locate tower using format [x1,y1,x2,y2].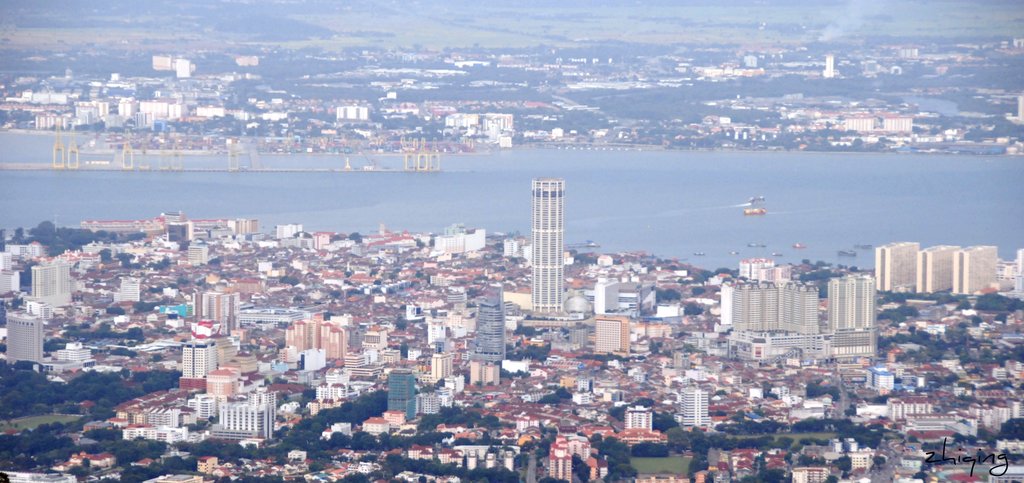
[828,280,876,341].
